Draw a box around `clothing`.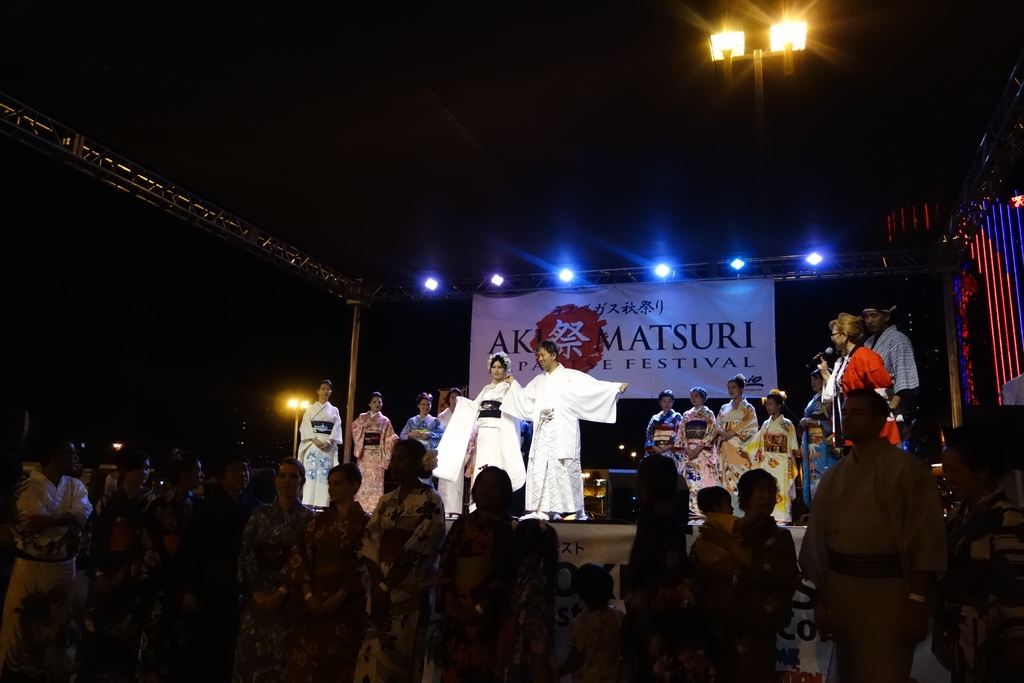
bbox=[714, 400, 754, 504].
